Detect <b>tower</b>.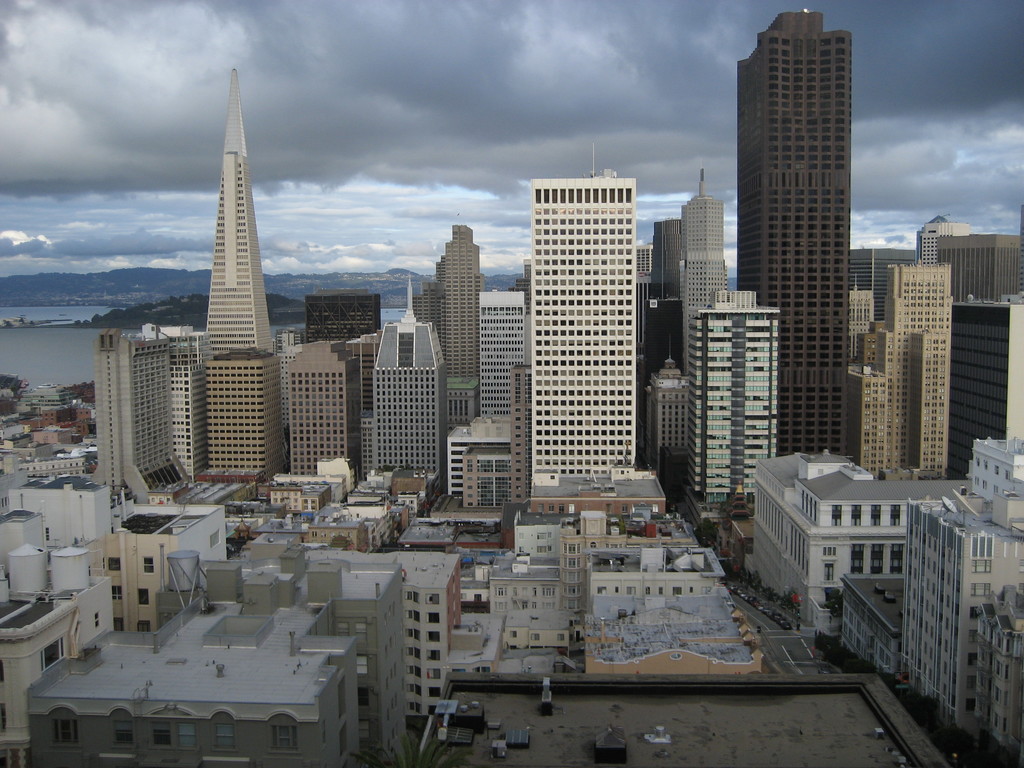
Detected at [left=209, top=351, right=284, bottom=486].
